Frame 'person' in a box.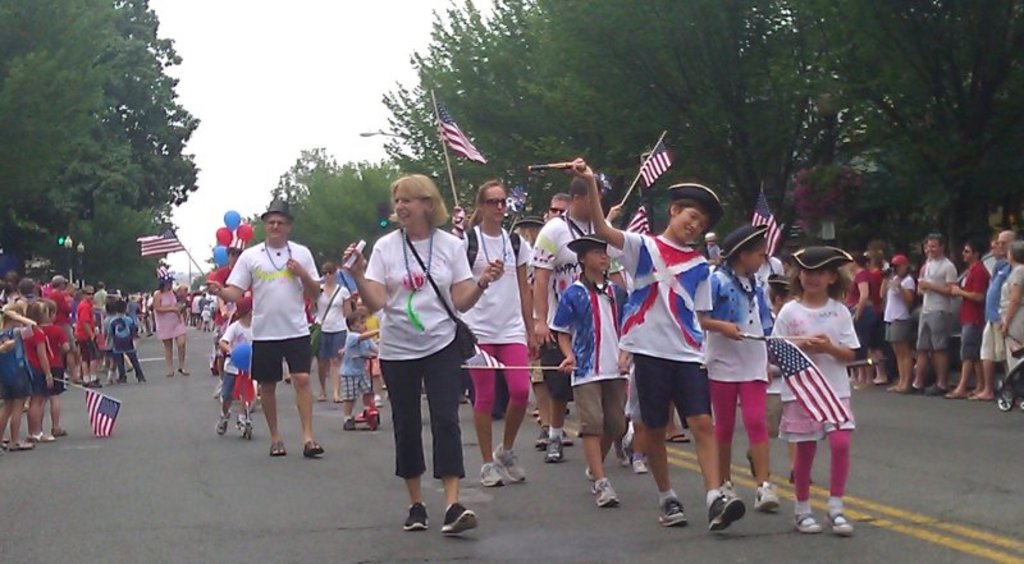
<box>694,235,783,513</box>.
